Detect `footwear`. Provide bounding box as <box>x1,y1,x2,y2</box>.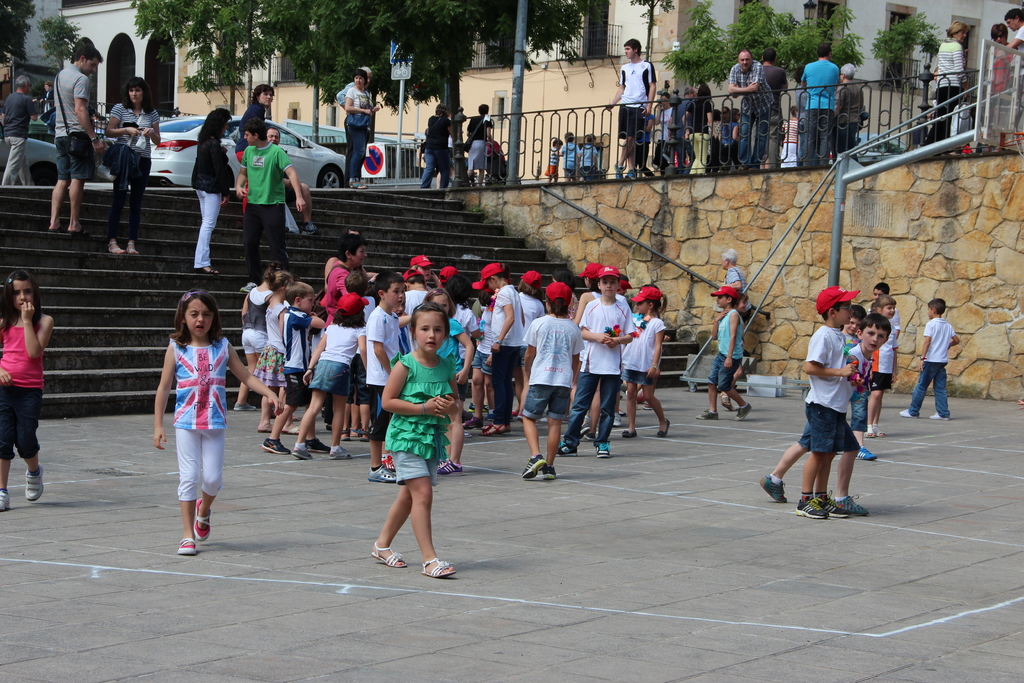
<box>735,402,755,420</box>.
